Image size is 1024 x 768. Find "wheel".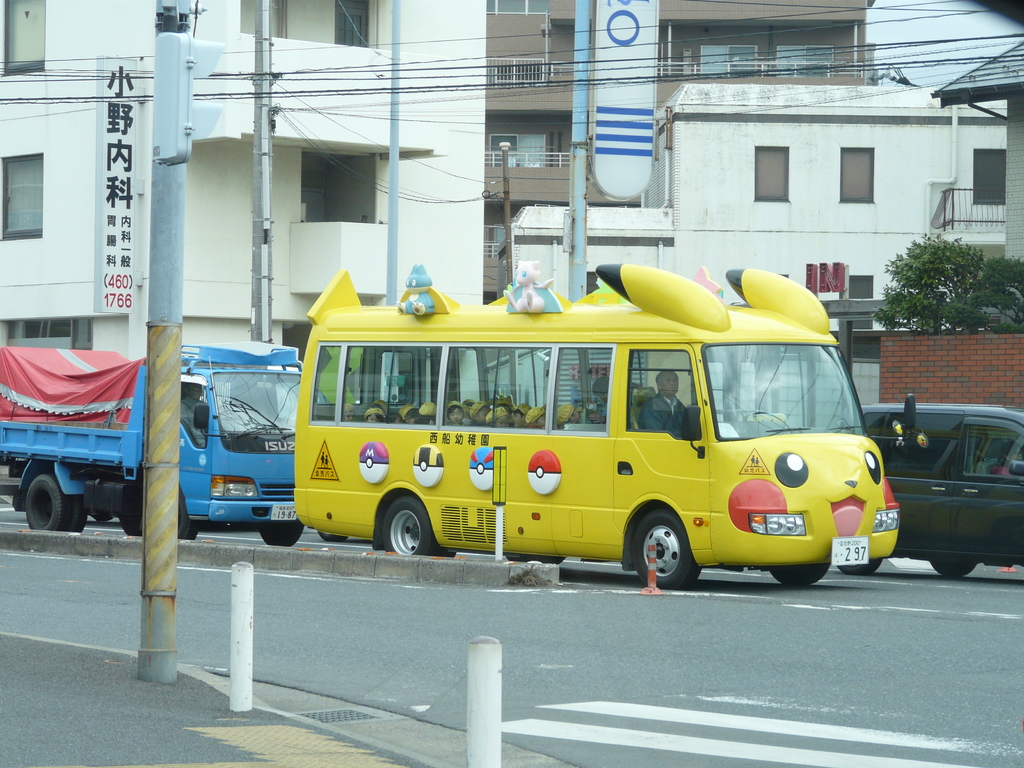
l=68, t=490, r=88, b=532.
